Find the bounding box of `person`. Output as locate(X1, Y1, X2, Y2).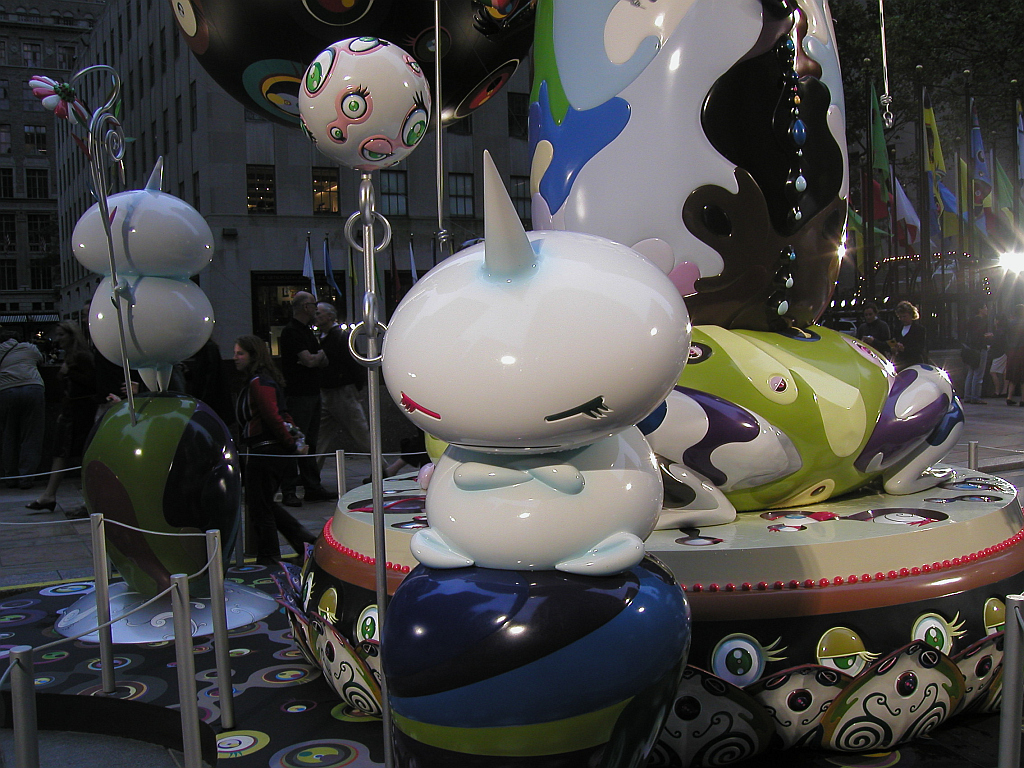
locate(990, 320, 1007, 395).
